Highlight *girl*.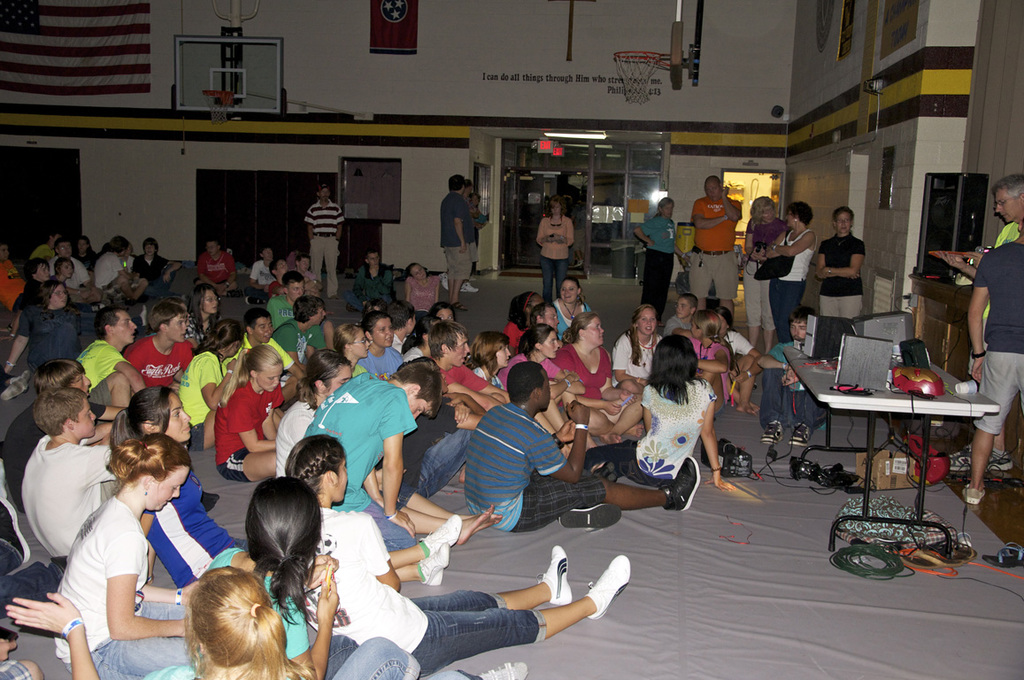
Highlighted region: 553:317:644:444.
